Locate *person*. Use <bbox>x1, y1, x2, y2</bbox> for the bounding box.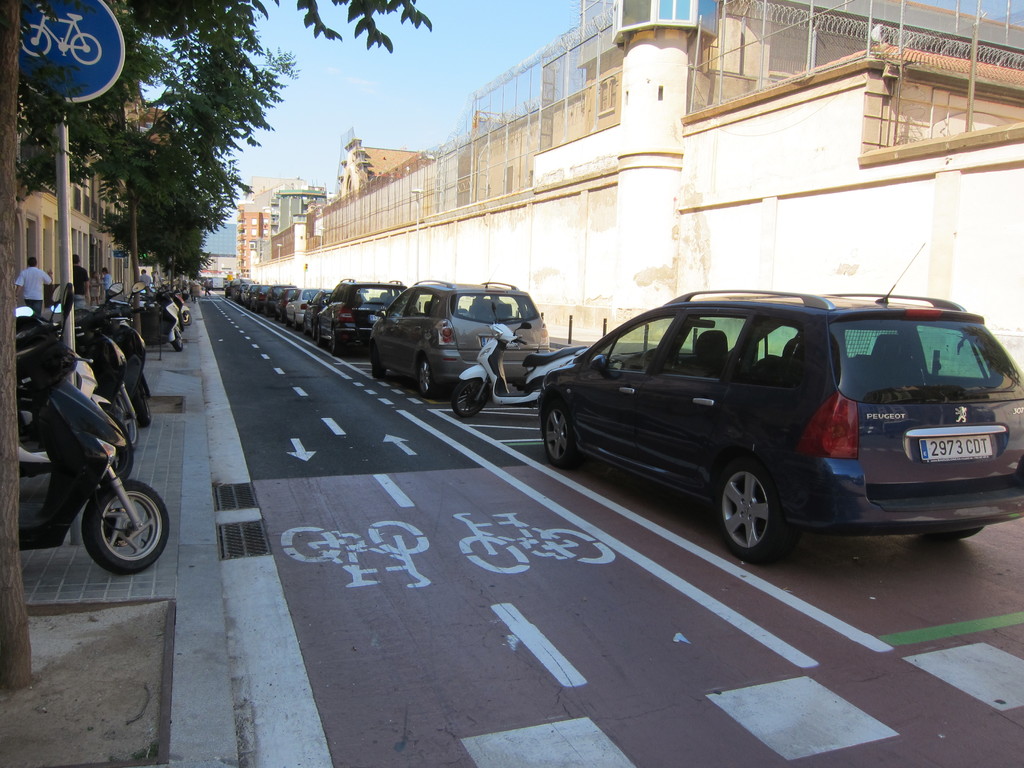
<bbox>99, 269, 115, 296</bbox>.
